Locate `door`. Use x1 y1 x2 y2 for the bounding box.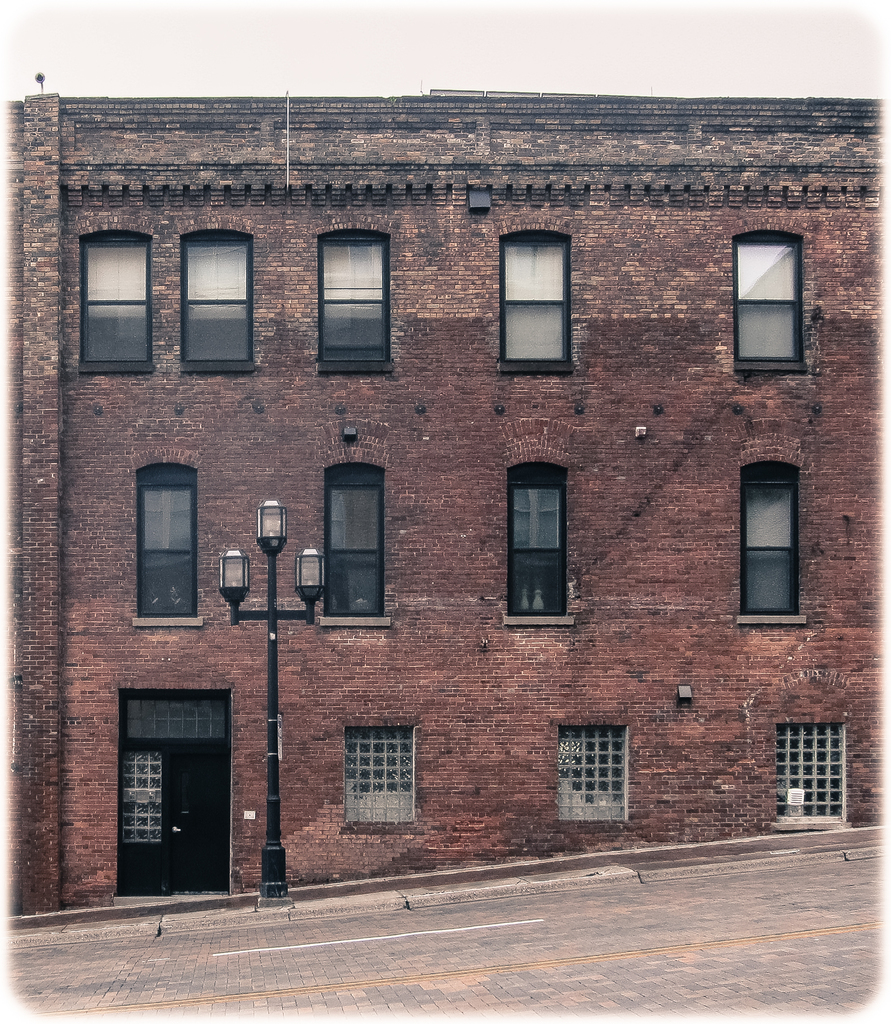
121 743 235 895.
